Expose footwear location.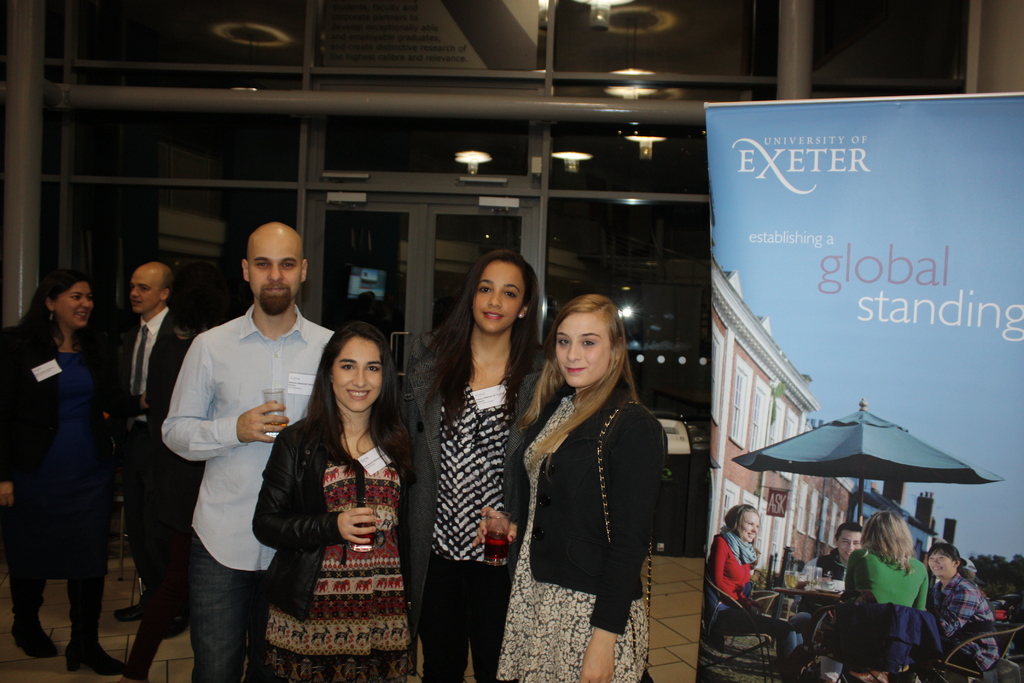
Exposed at {"left": 14, "top": 608, "right": 72, "bottom": 659}.
